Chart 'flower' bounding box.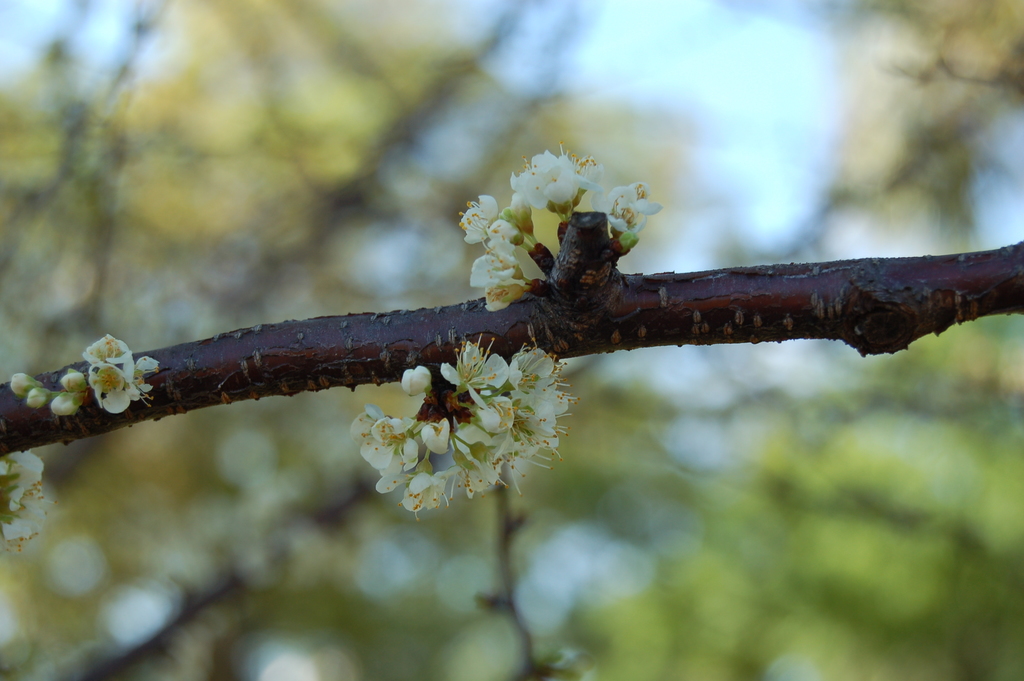
Charted: Rect(0, 447, 72, 551).
